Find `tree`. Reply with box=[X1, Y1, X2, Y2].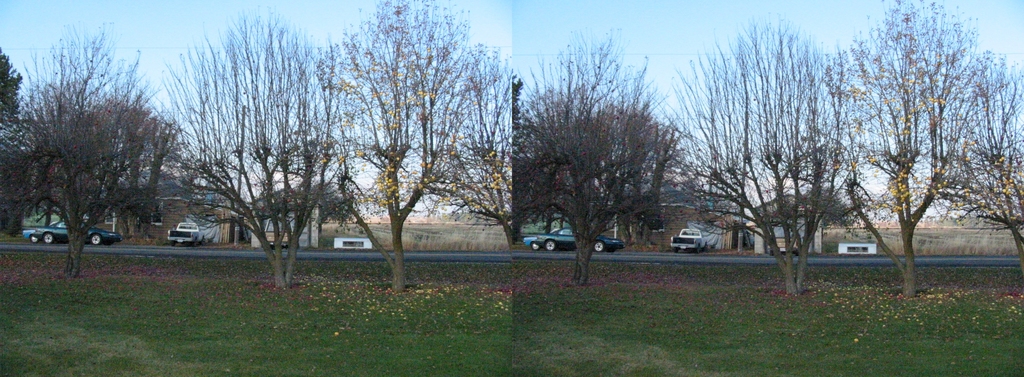
box=[804, 189, 863, 235].
